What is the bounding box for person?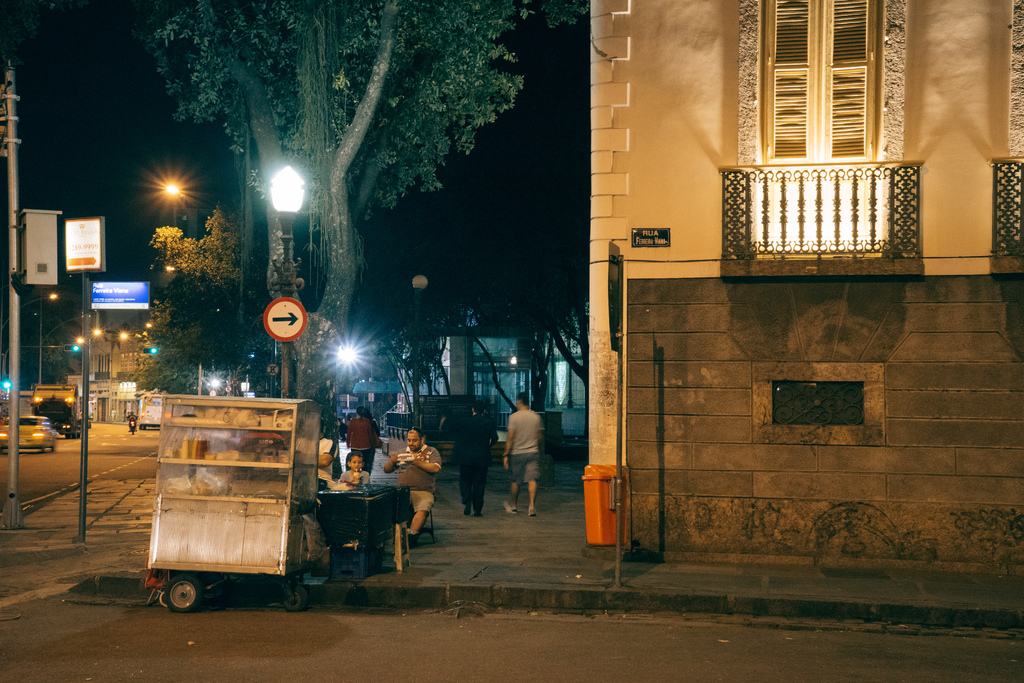
pyautogui.locateOnScreen(383, 431, 448, 540).
